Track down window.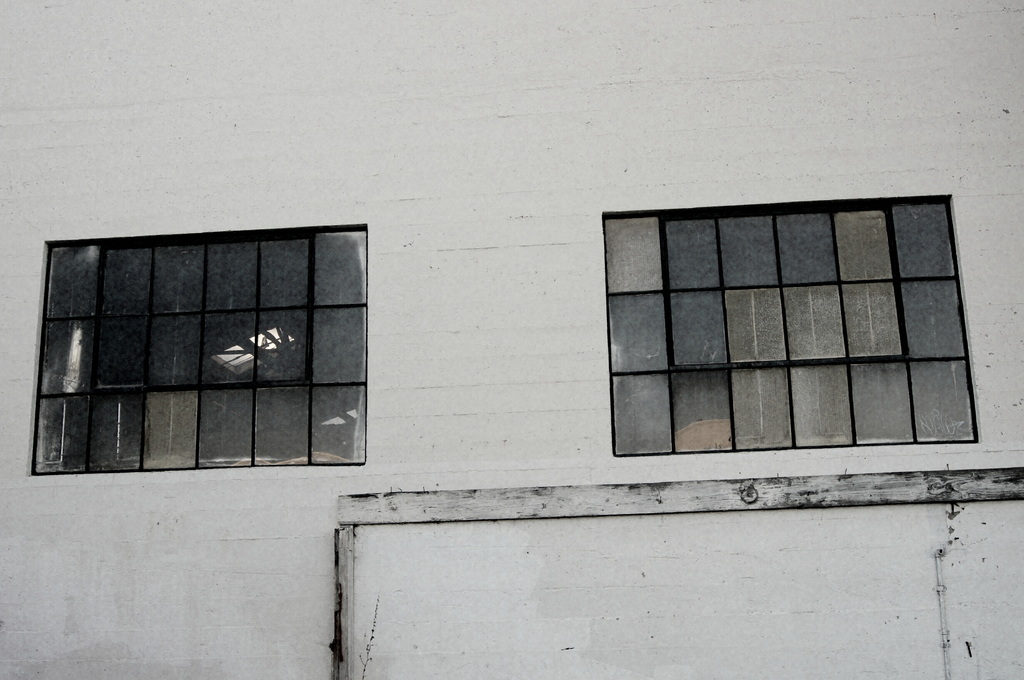
Tracked to <region>27, 223, 367, 479</region>.
